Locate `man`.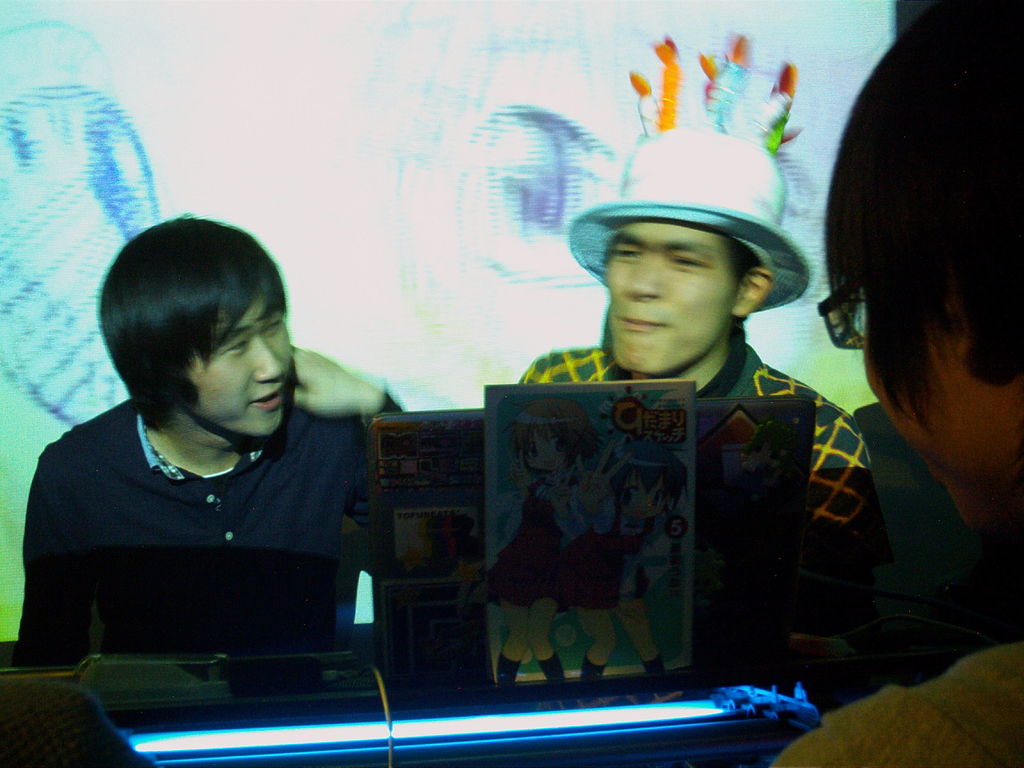
Bounding box: {"x1": 717, "y1": 0, "x2": 1023, "y2": 767}.
